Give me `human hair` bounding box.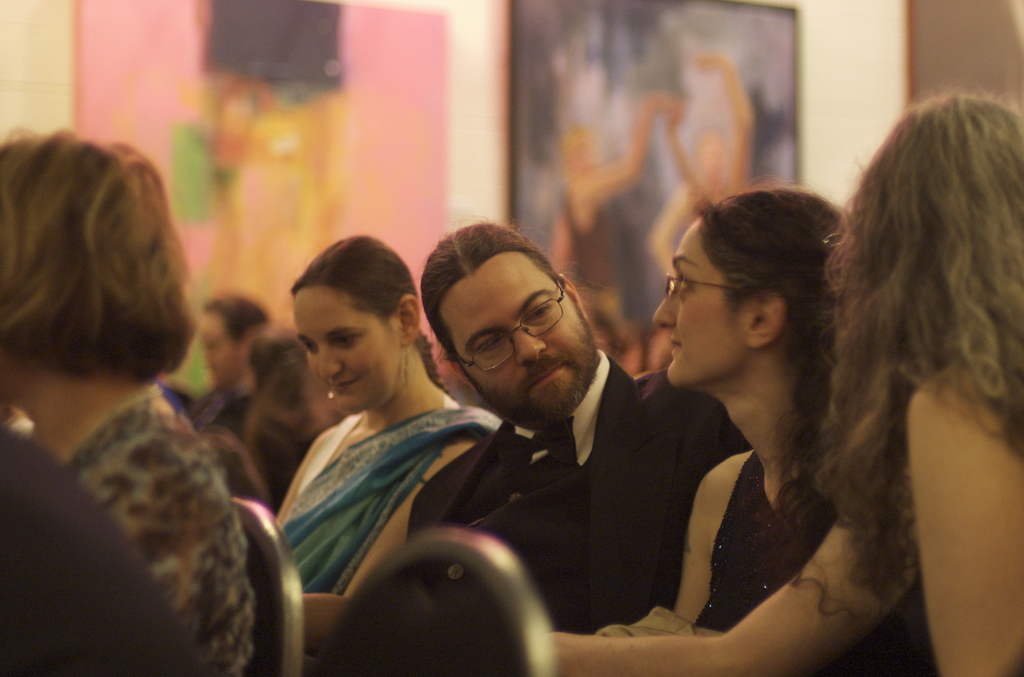
bbox=(417, 217, 593, 370).
